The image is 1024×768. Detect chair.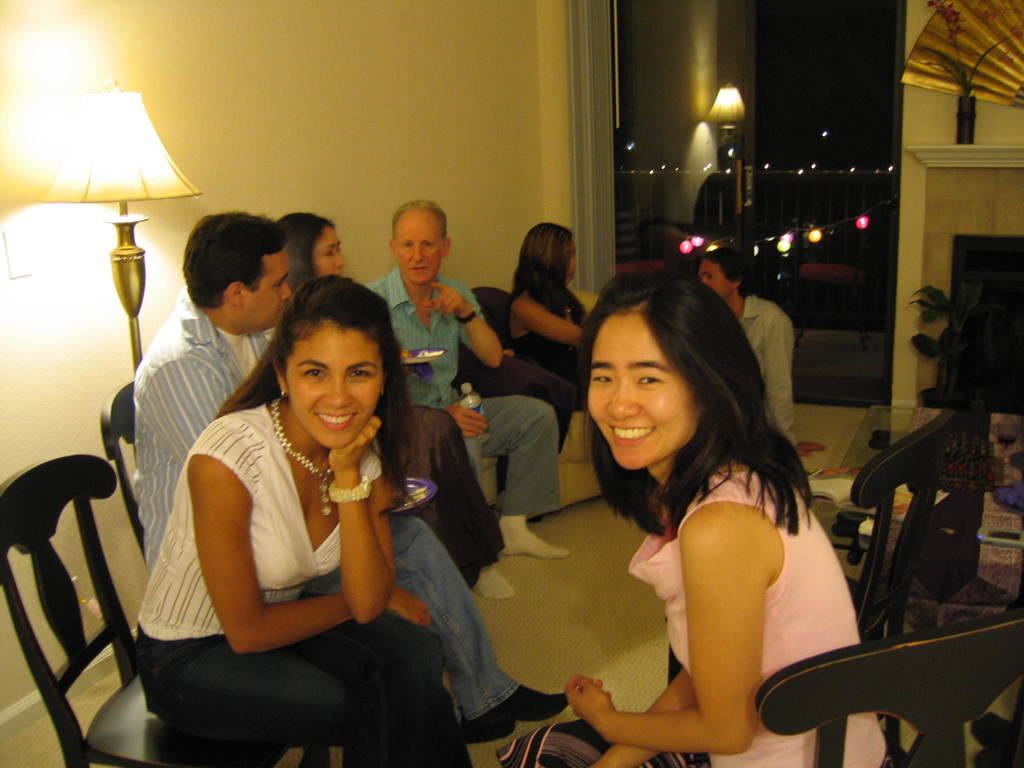
Detection: crop(0, 401, 143, 767).
